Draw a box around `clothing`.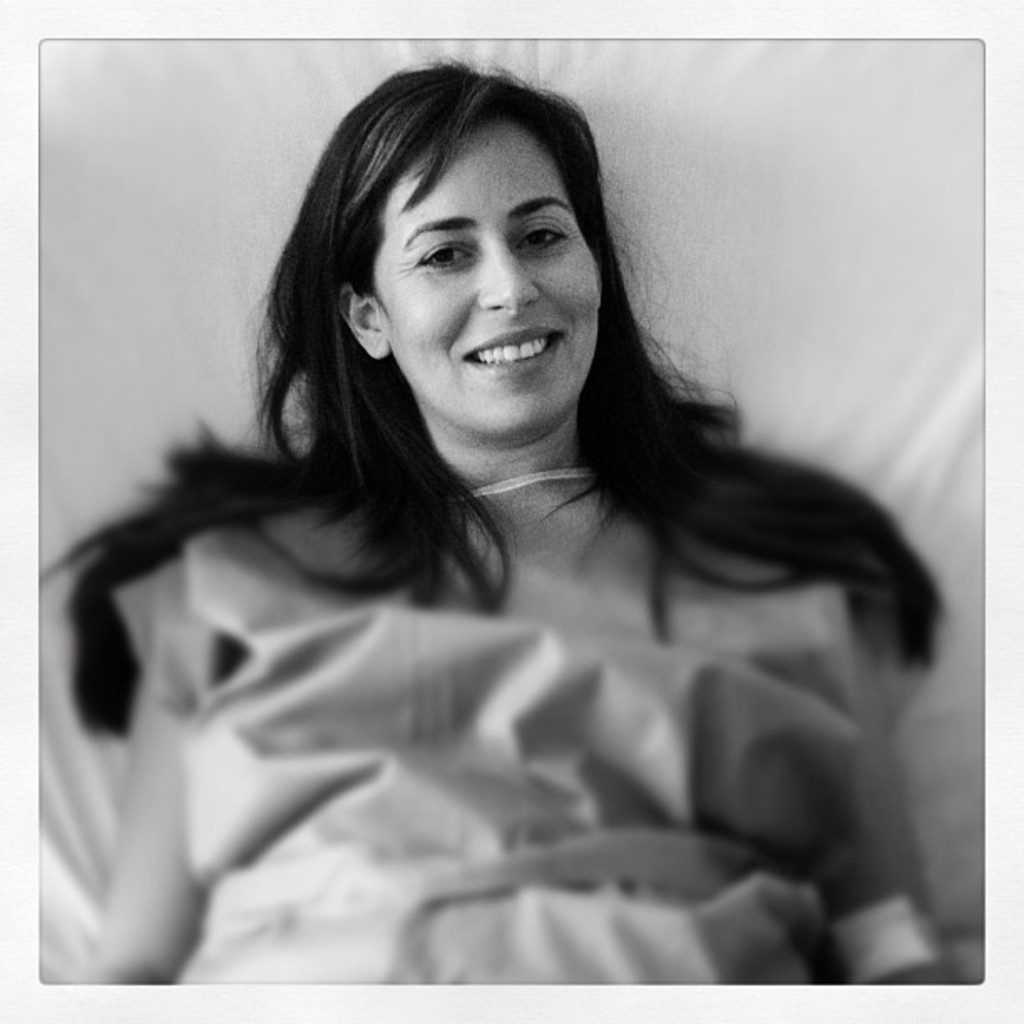
Rect(120, 316, 939, 980).
